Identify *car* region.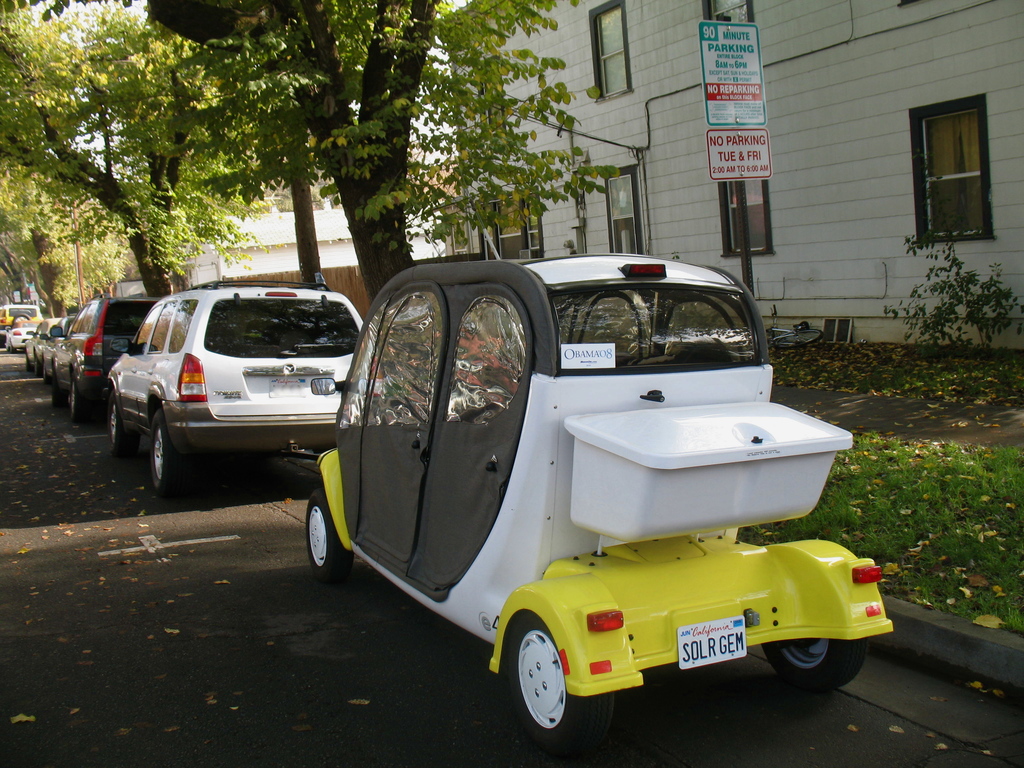
Region: BBox(307, 250, 888, 742).
